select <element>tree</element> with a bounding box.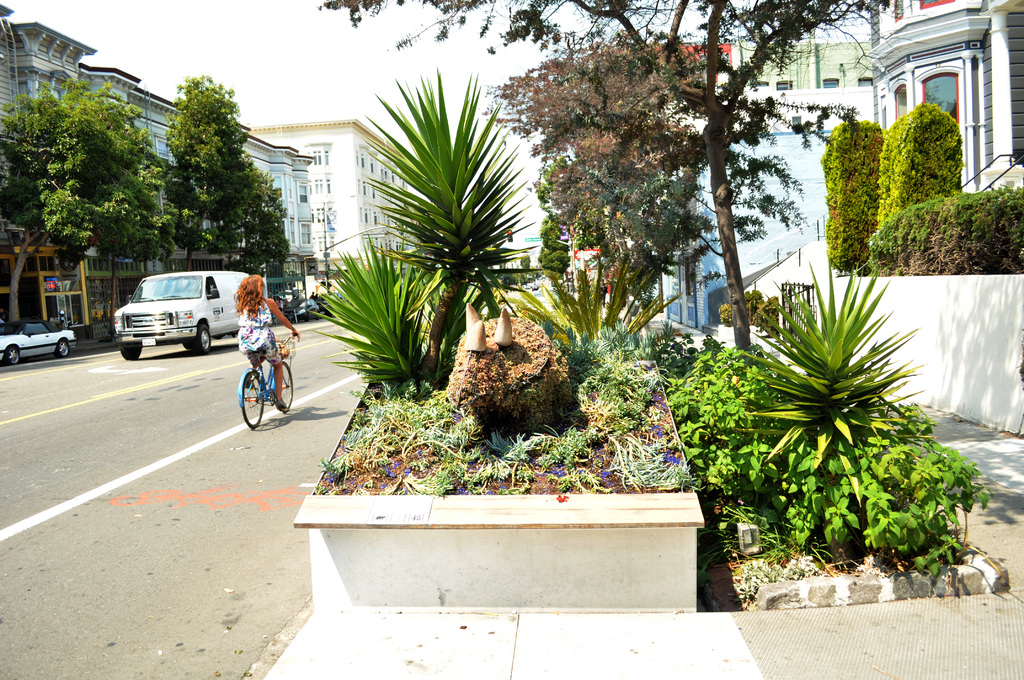
(312,0,900,376).
